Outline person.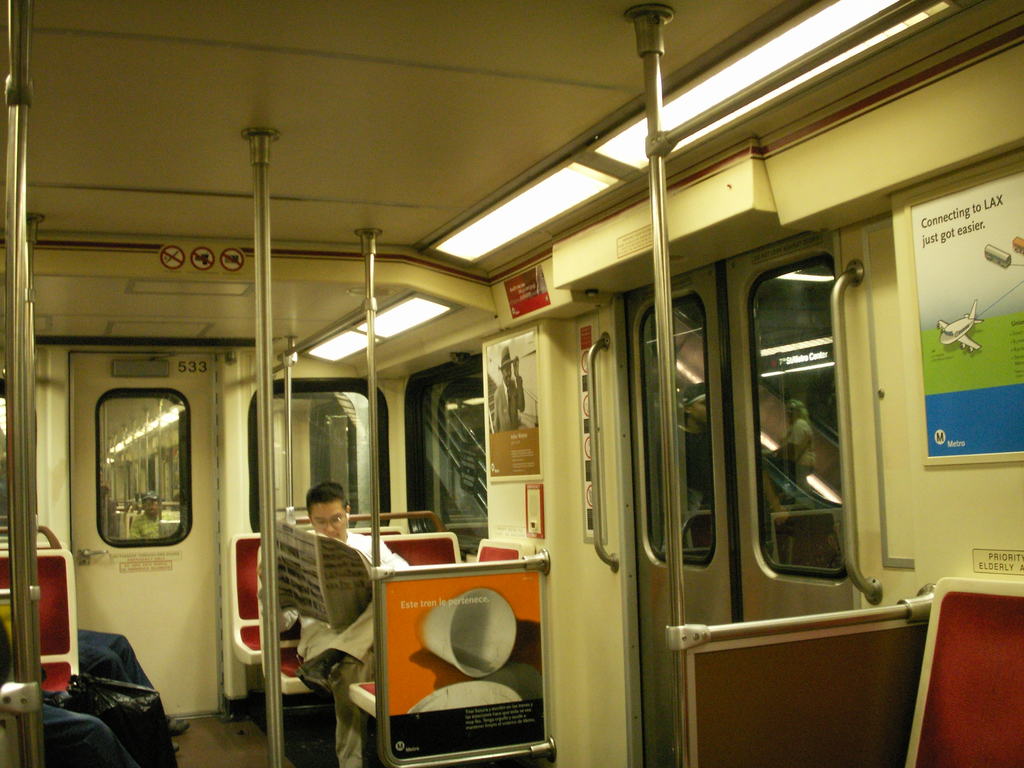
Outline: crop(74, 625, 187, 755).
